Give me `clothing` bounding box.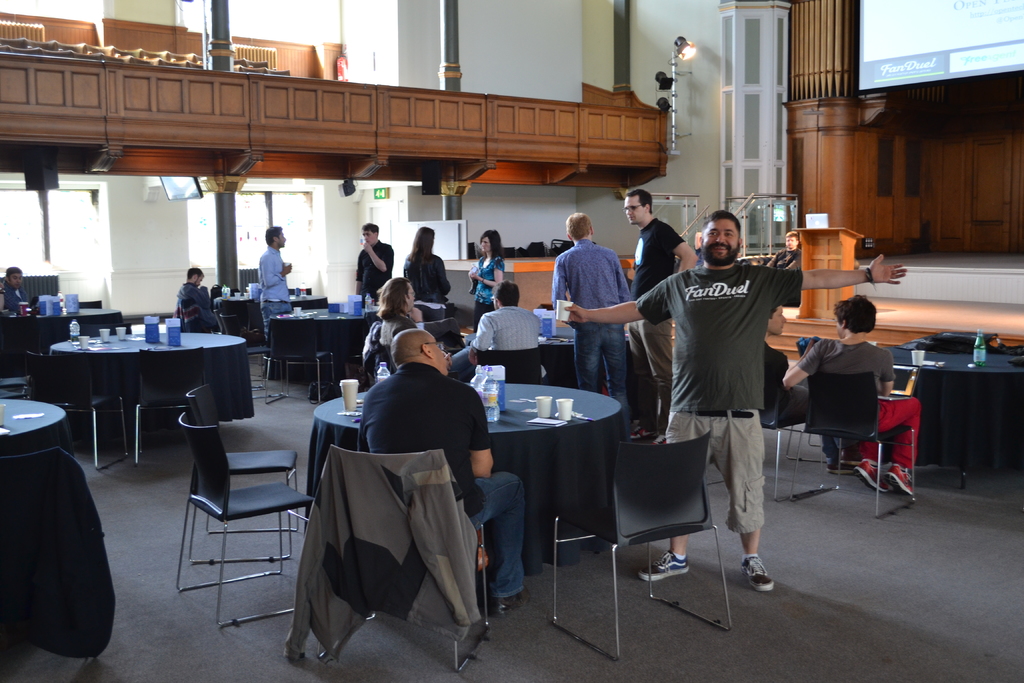
1 277 32 313.
